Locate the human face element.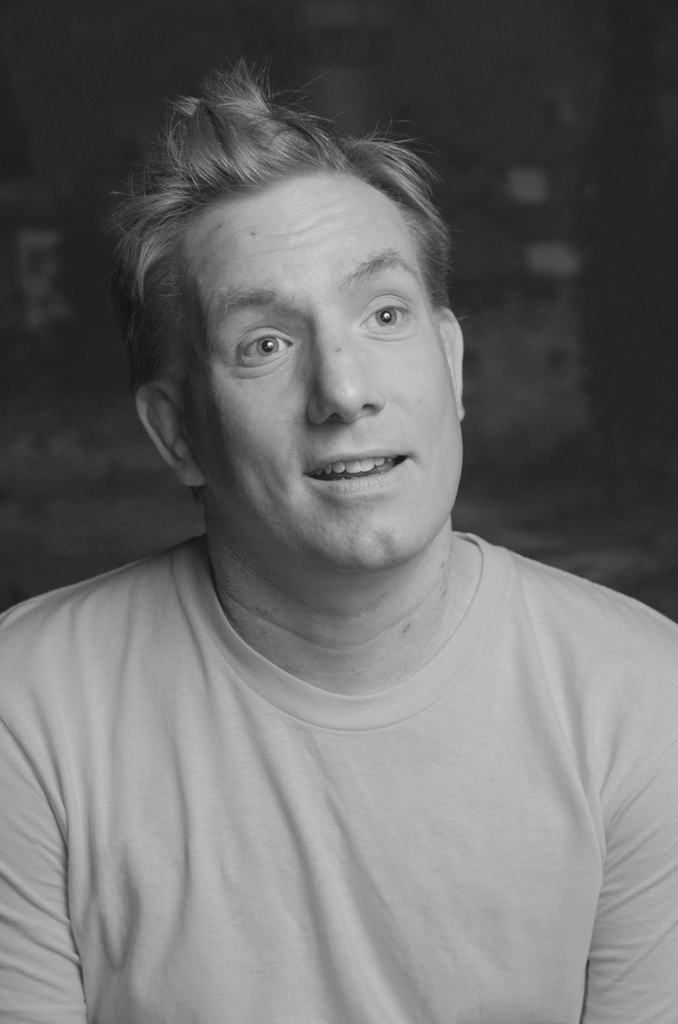
Element bbox: 196, 166, 459, 564.
